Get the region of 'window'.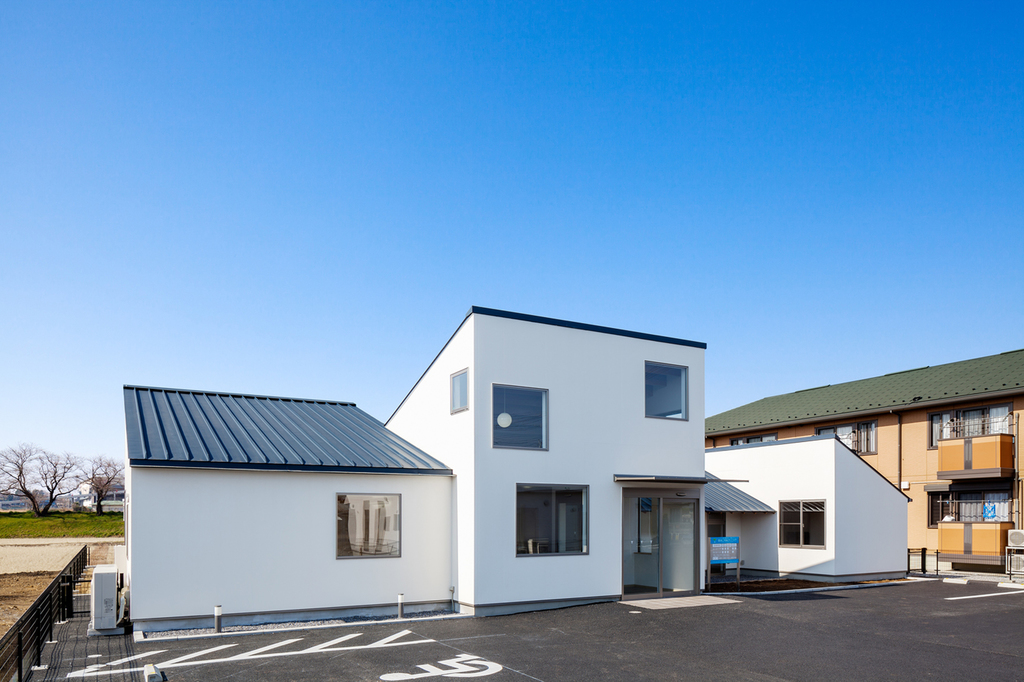
[x1=716, y1=436, x2=783, y2=450].
